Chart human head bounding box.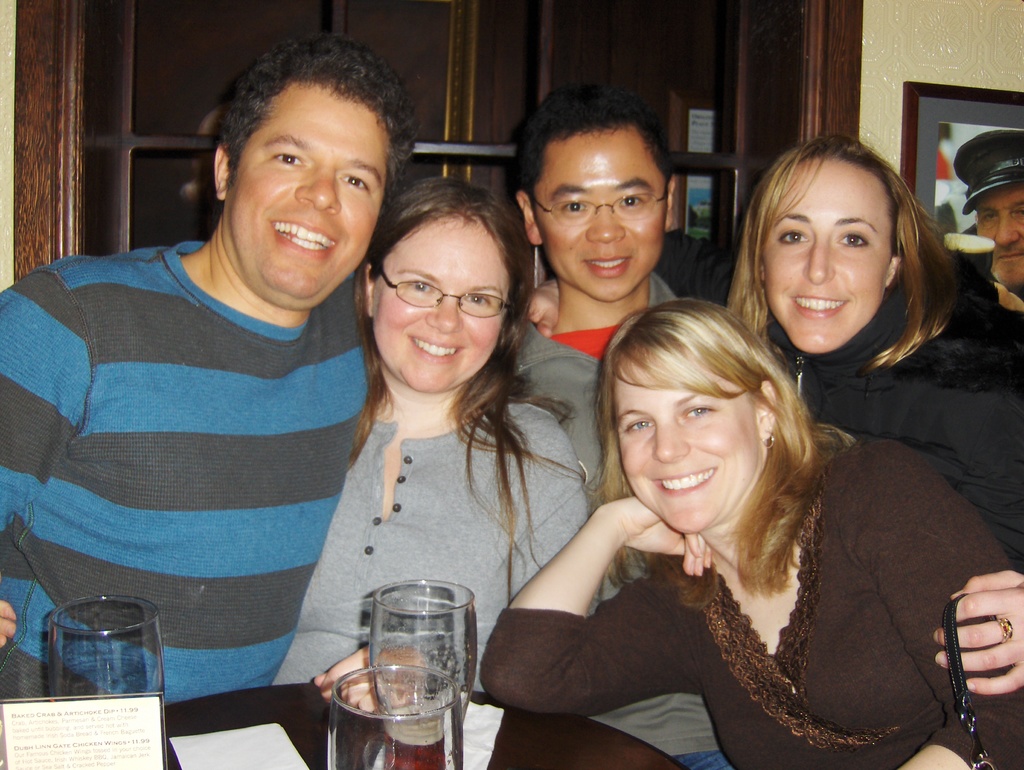
Charted: bbox=[734, 129, 949, 353].
